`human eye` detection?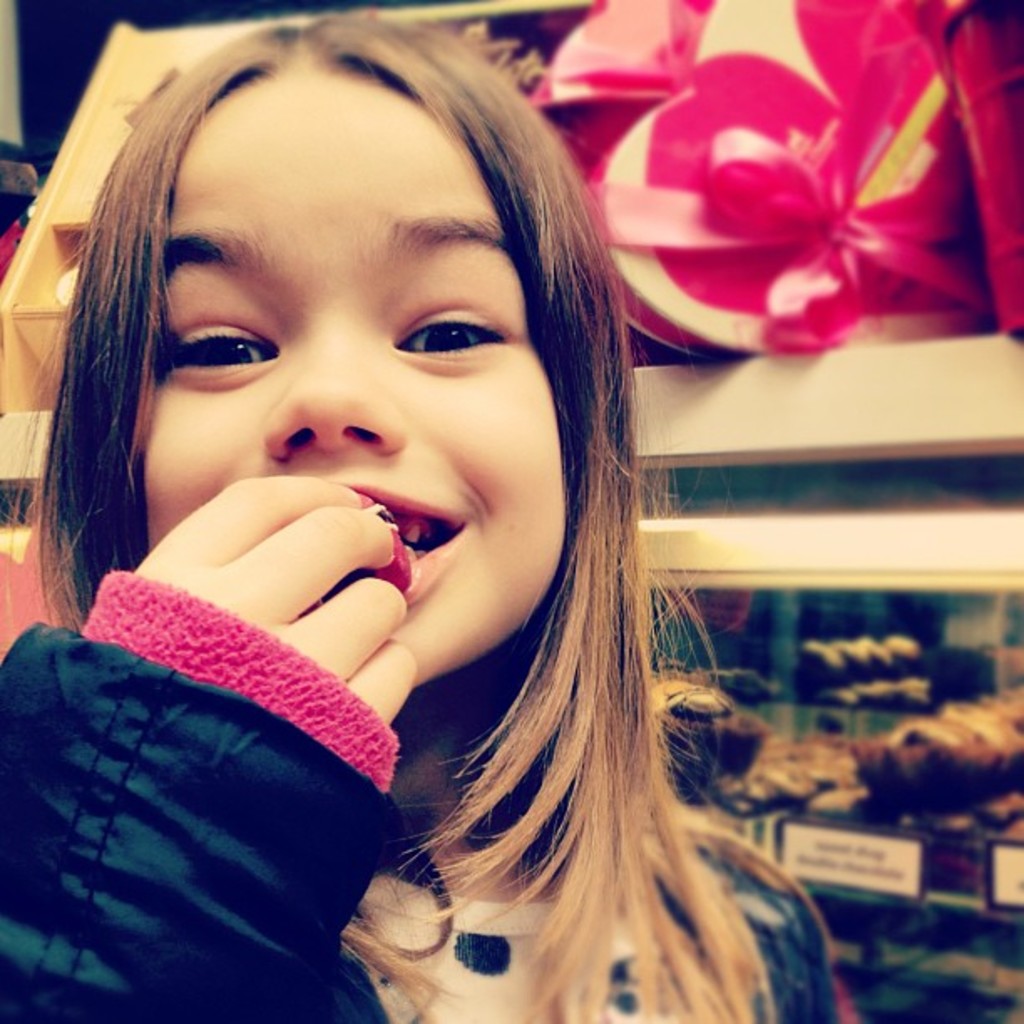
crop(395, 294, 507, 375)
